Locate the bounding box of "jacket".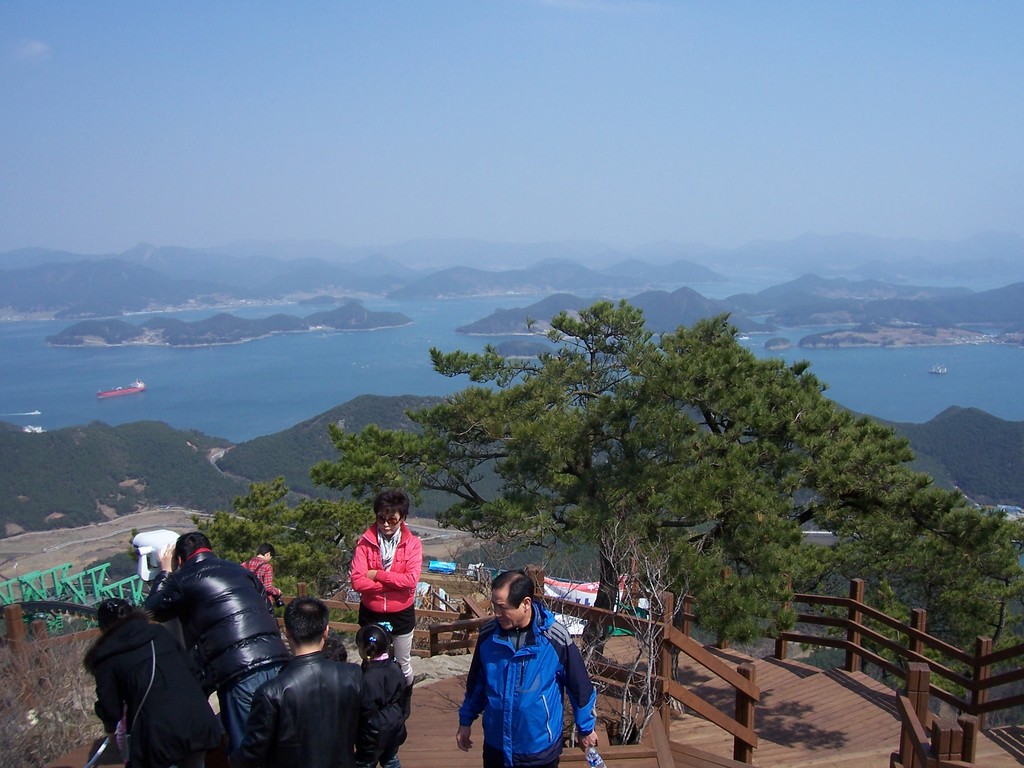
Bounding box: <box>235,648,366,767</box>.
